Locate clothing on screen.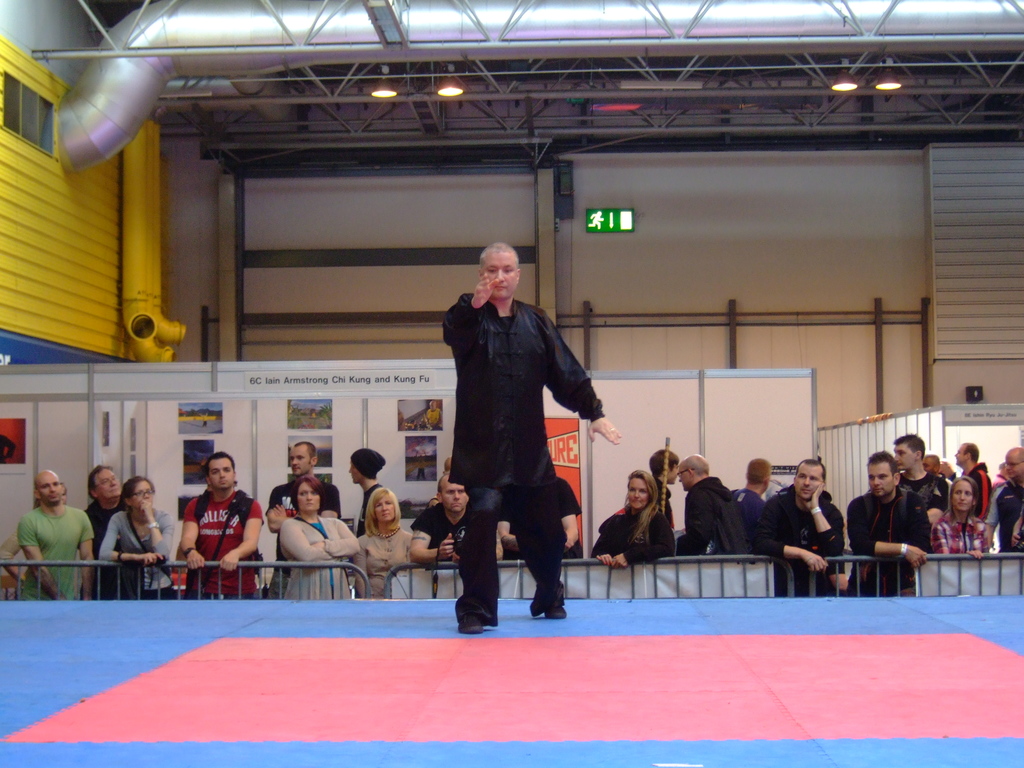
On screen at BBox(358, 483, 381, 537).
